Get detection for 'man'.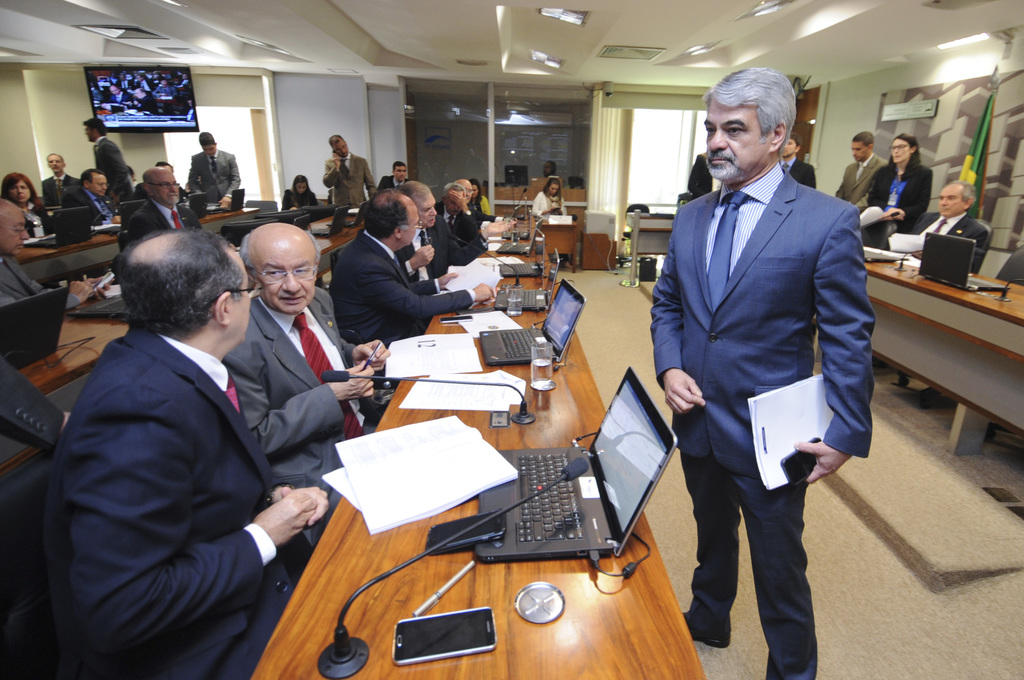
Detection: {"left": 654, "top": 62, "right": 883, "bottom": 663}.
